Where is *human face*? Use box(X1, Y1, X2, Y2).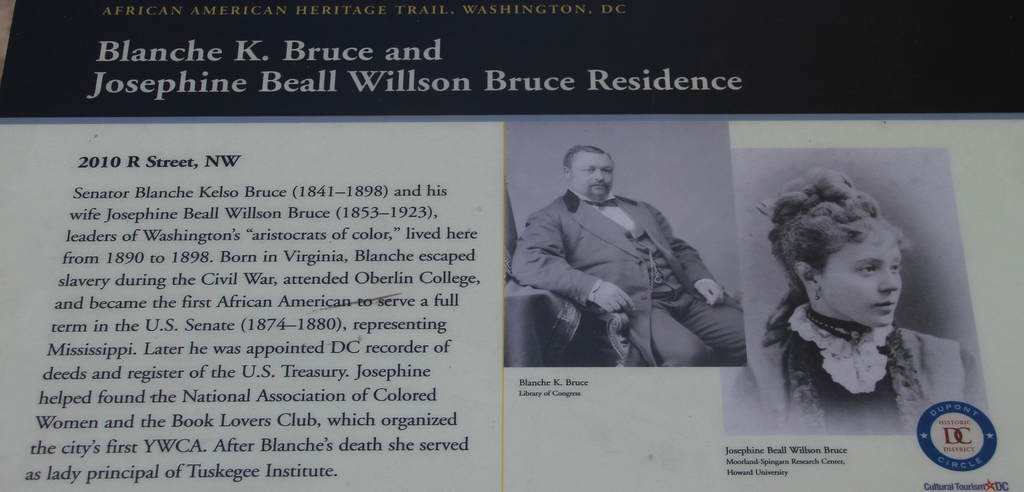
box(812, 216, 904, 328).
